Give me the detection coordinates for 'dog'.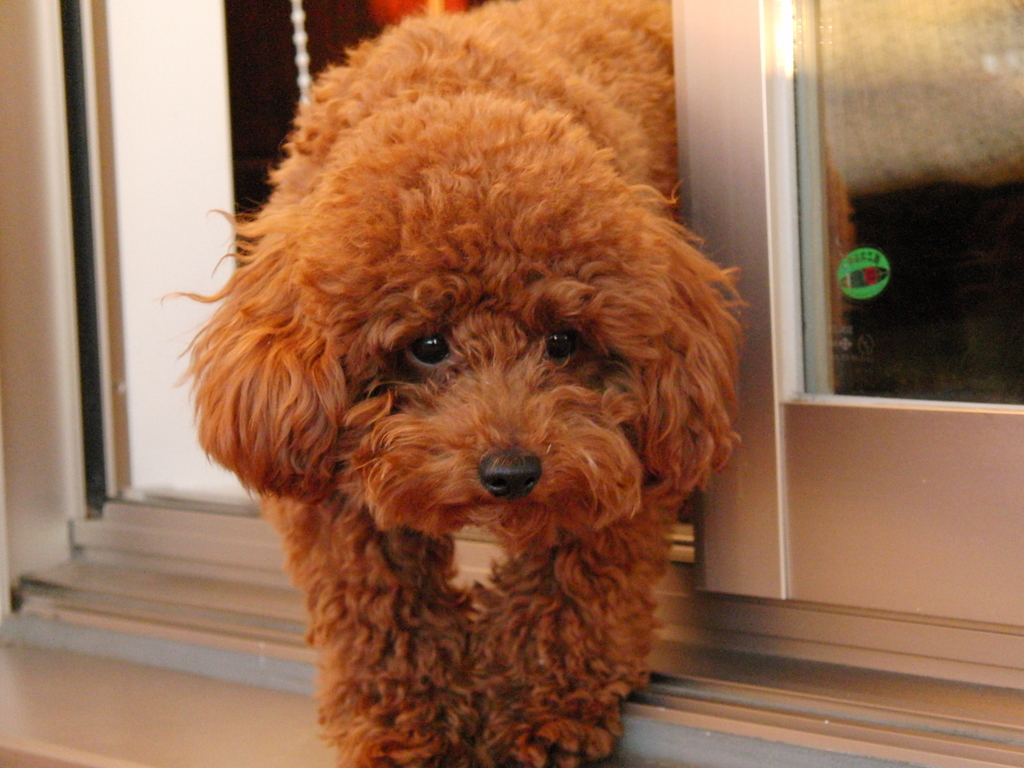
detection(157, 0, 856, 767).
